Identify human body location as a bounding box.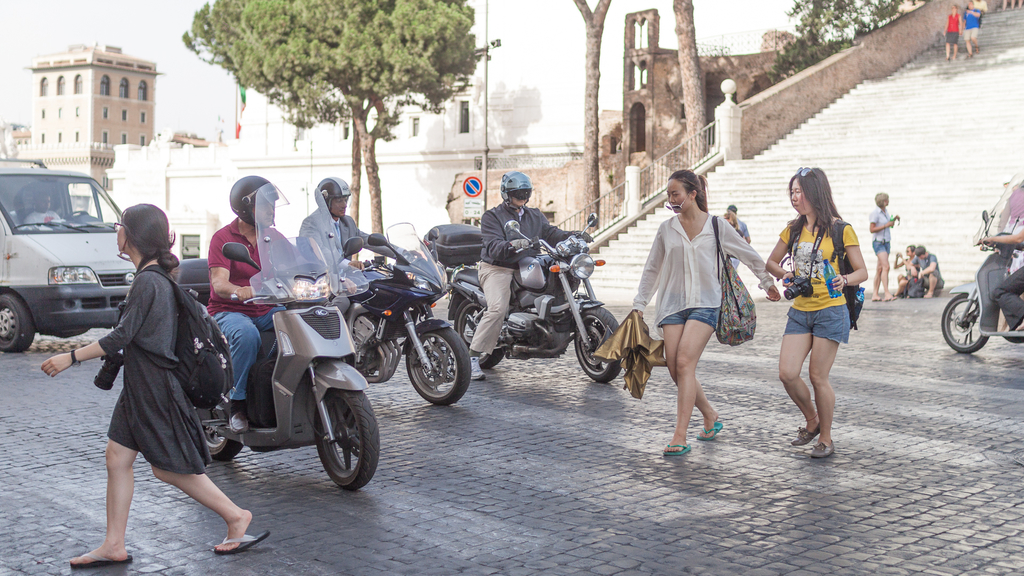
Rect(628, 211, 774, 457).
